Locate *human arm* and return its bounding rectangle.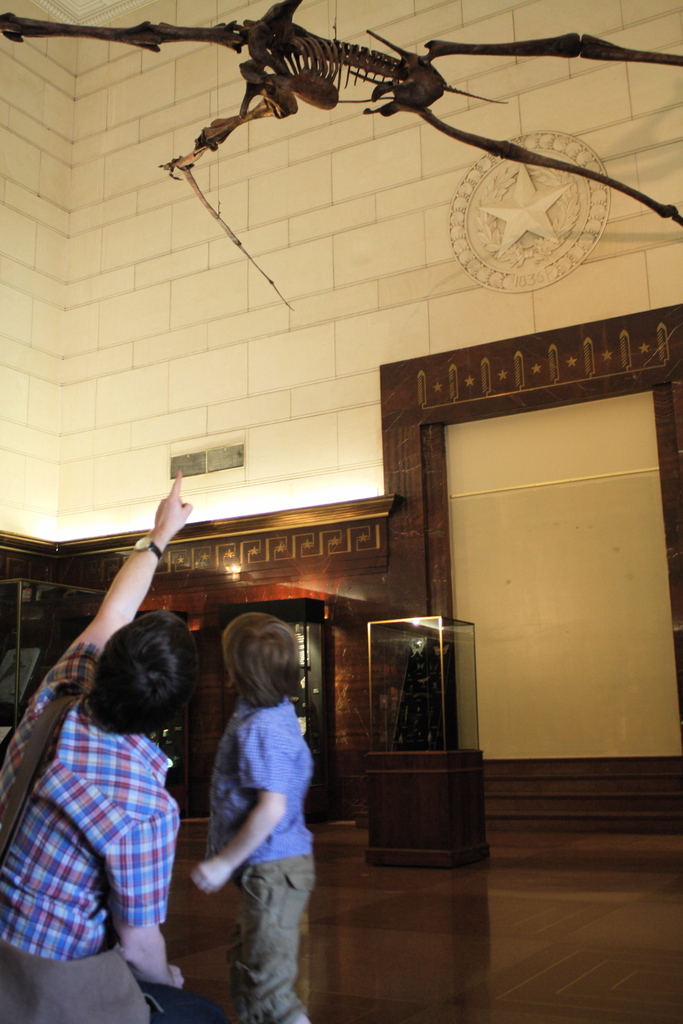
region(110, 795, 178, 1000).
